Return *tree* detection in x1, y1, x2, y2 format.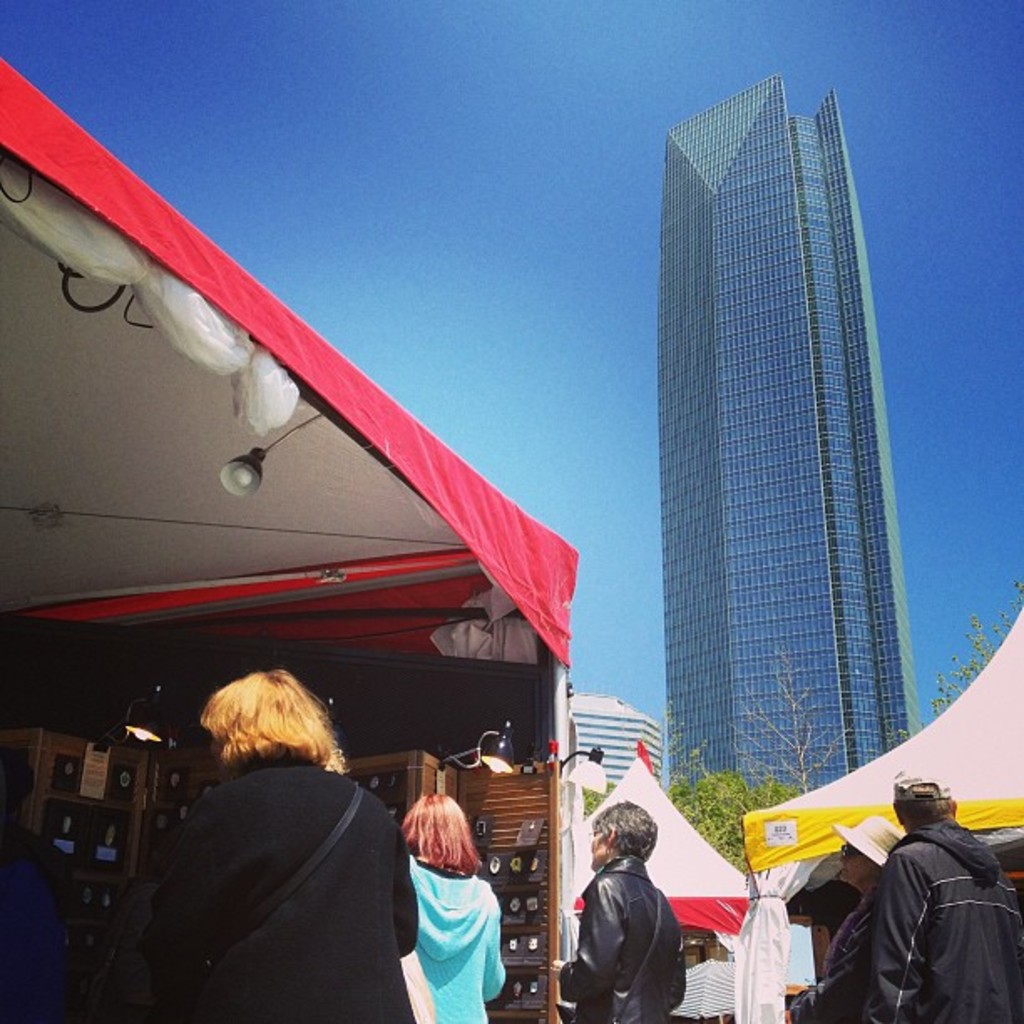
579, 699, 798, 878.
